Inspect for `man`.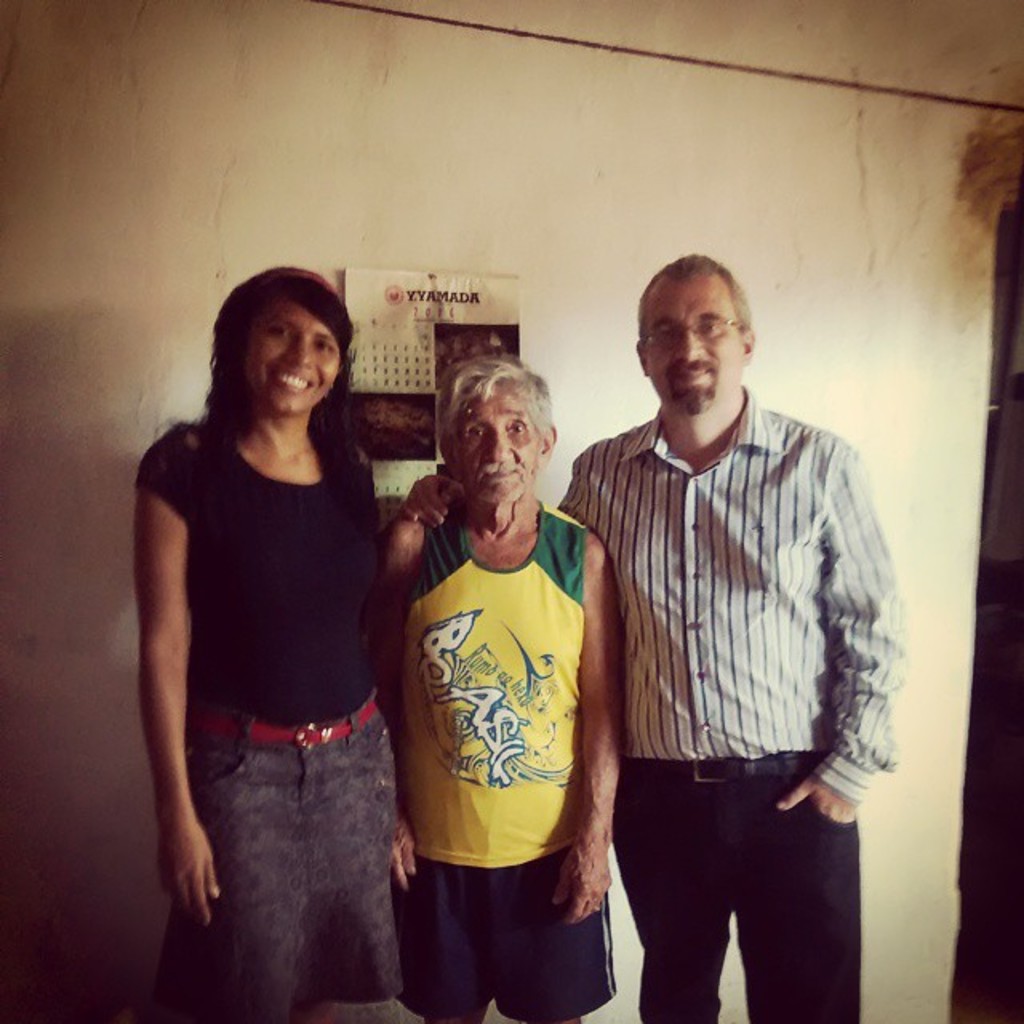
Inspection: (560, 237, 870, 1003).
